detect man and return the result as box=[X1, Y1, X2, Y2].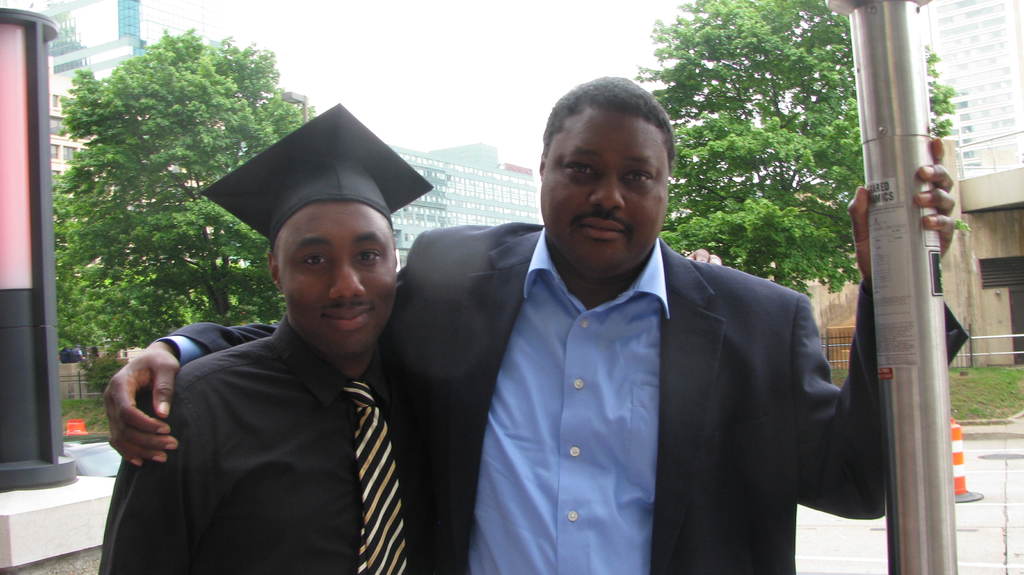
box=[103, 79, 968, 574].
